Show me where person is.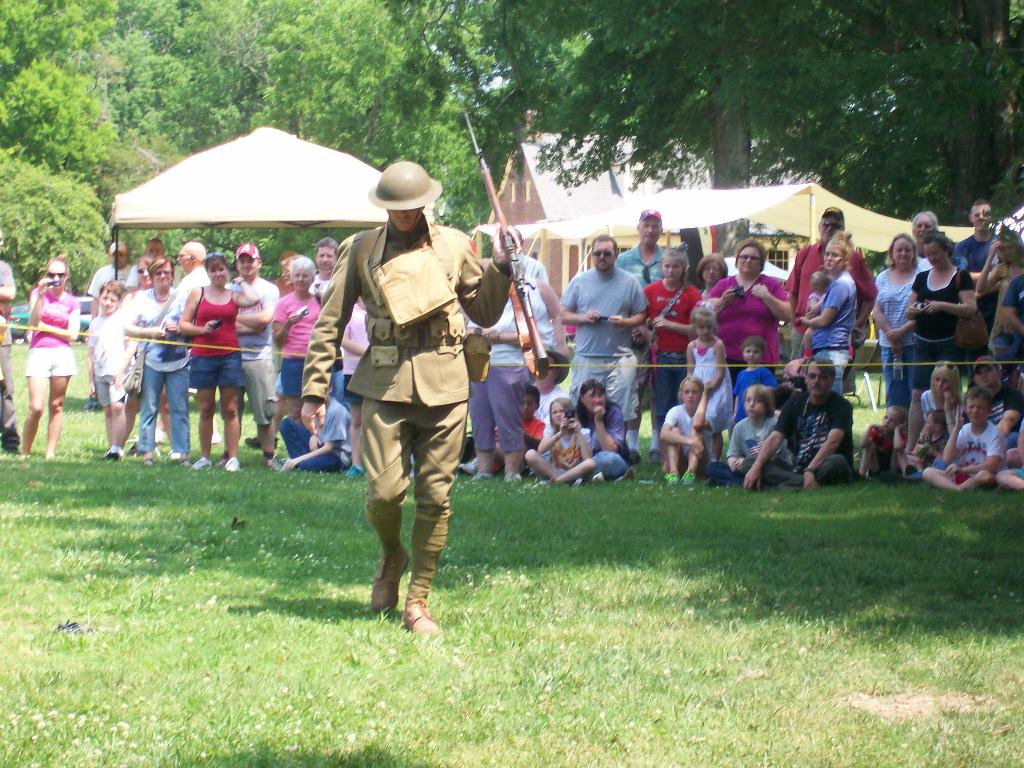
person is at select_region(82, 237, 134, 414).
